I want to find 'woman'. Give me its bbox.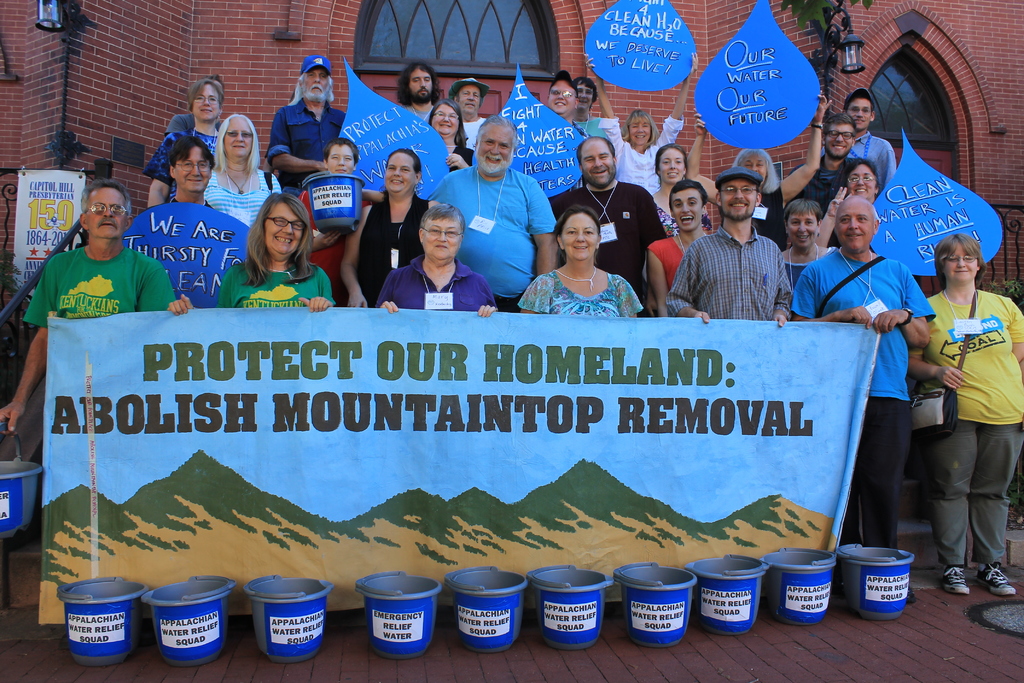
box=[779, 196, 837, 290].
